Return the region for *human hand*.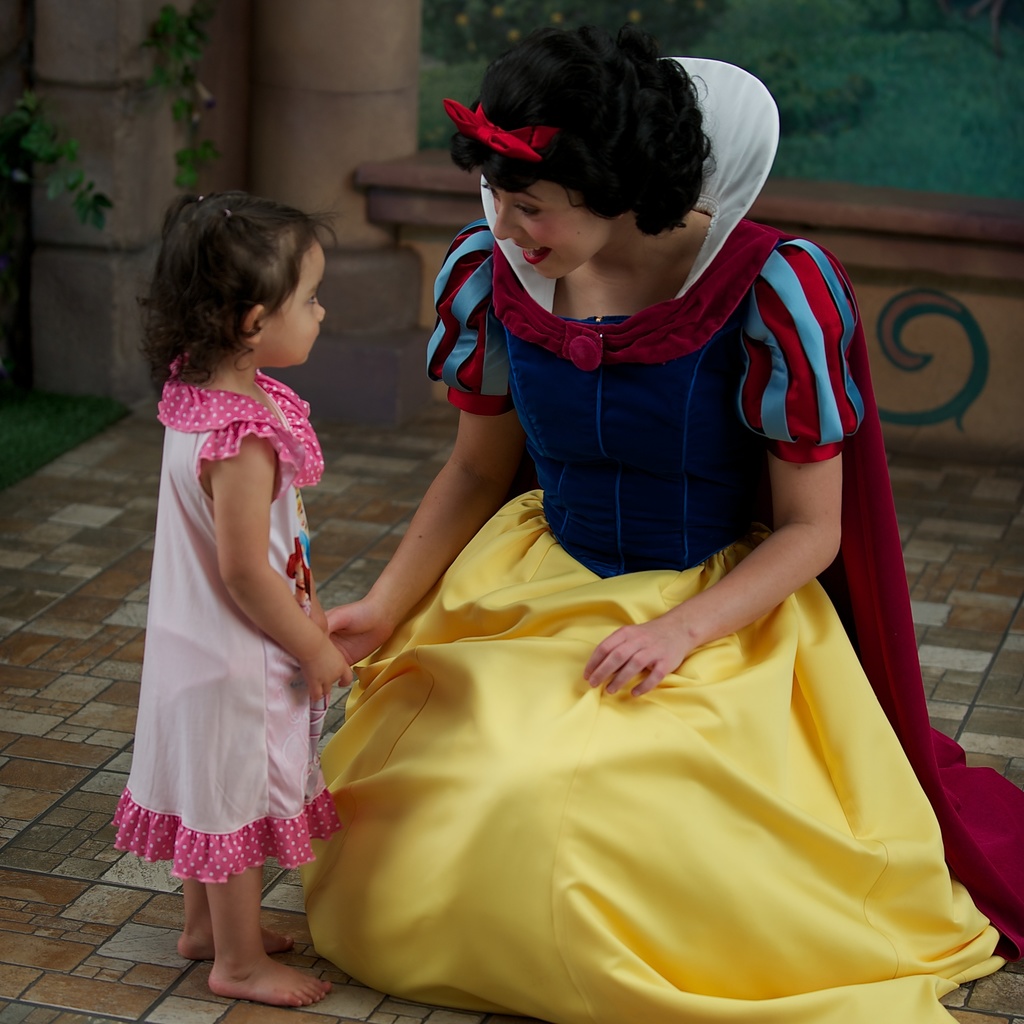
region(320, 601, 397, 673).
